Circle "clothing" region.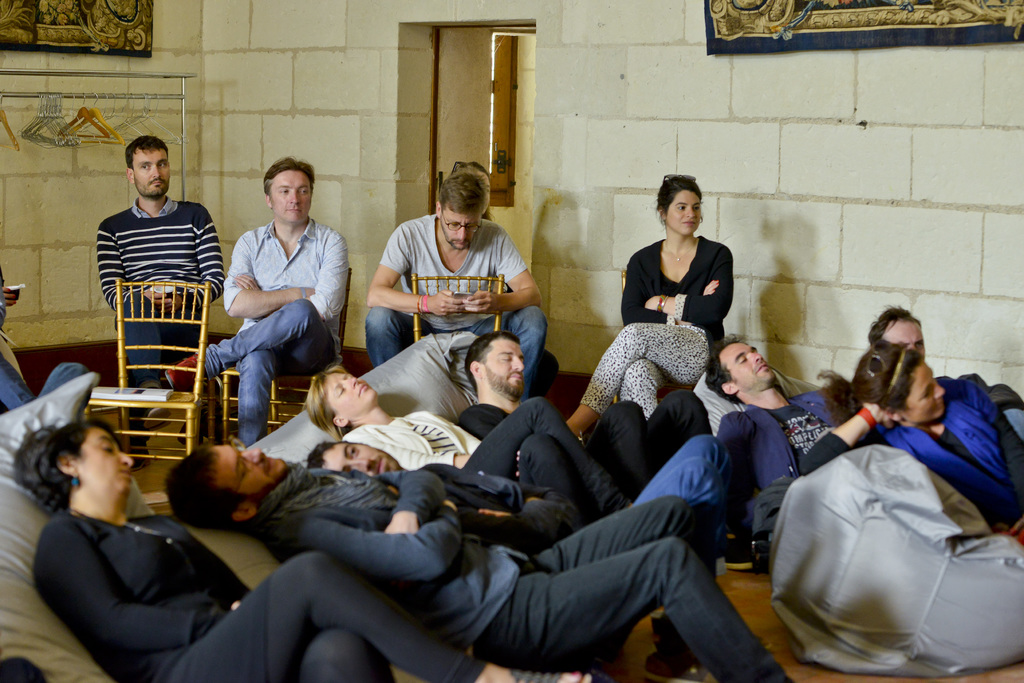
Region: 360 207 526 404.
